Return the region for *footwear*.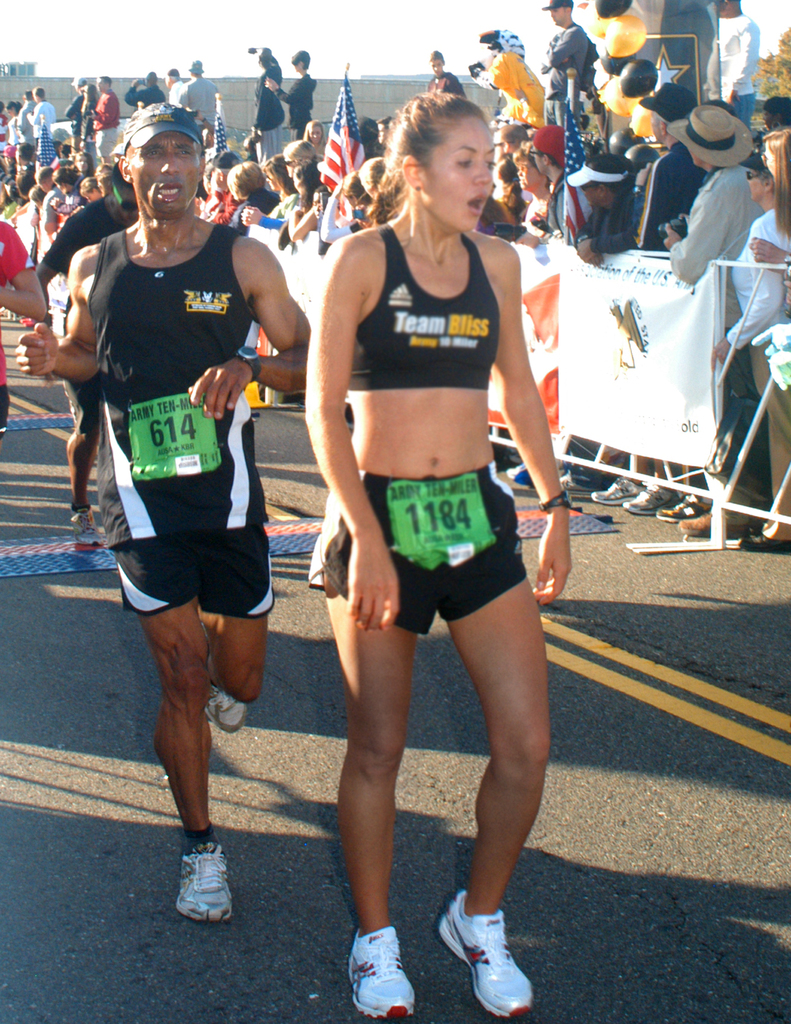
box(621, 481, 676, 516).
